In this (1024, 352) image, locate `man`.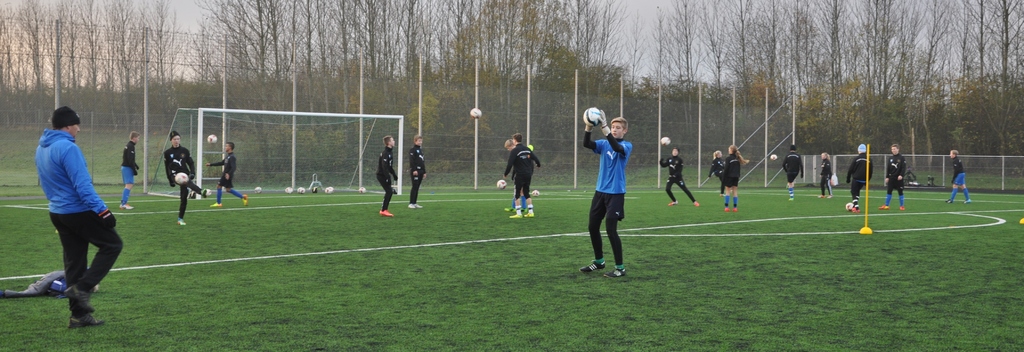
Bounding box: [657,147,698,203].
